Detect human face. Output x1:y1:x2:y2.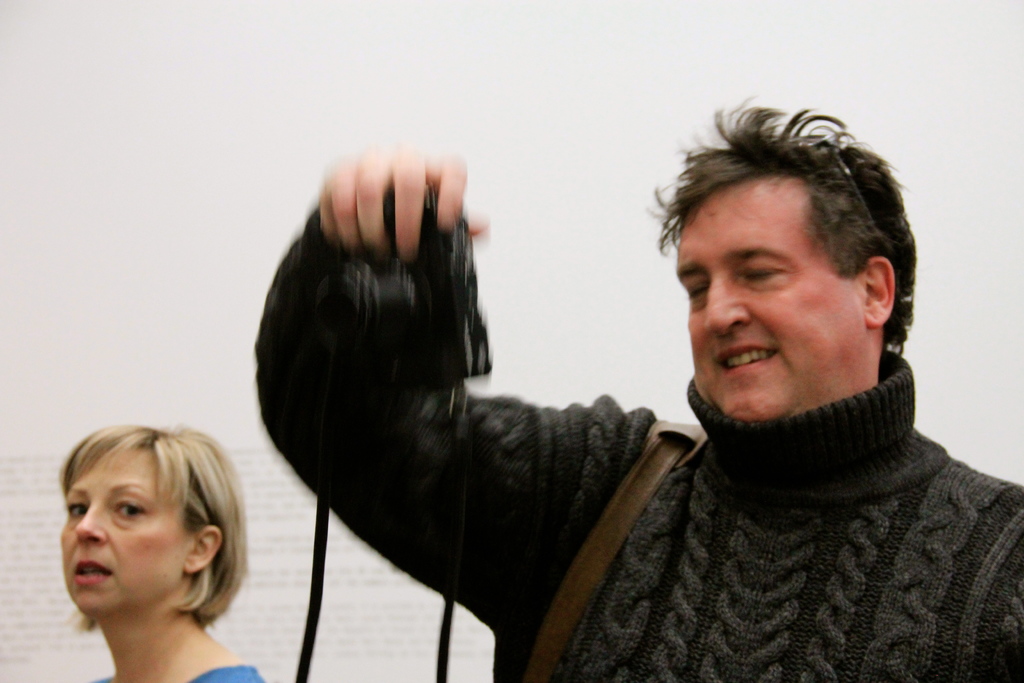
677:184:856:422.
